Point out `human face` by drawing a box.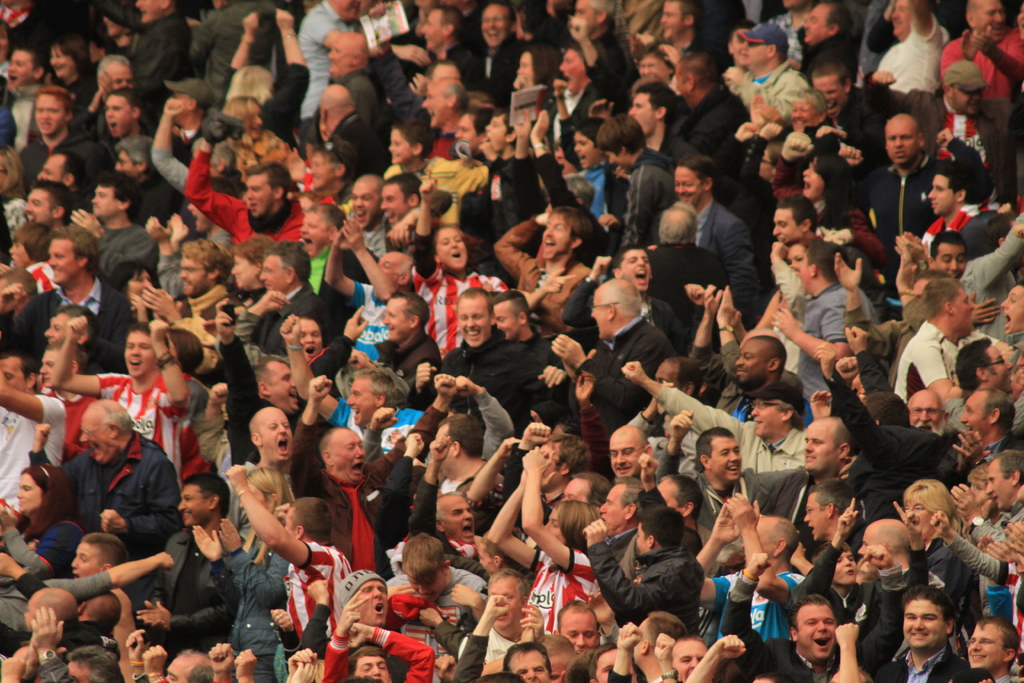
<bbox>620, 249, 652, 293</bbox>.
